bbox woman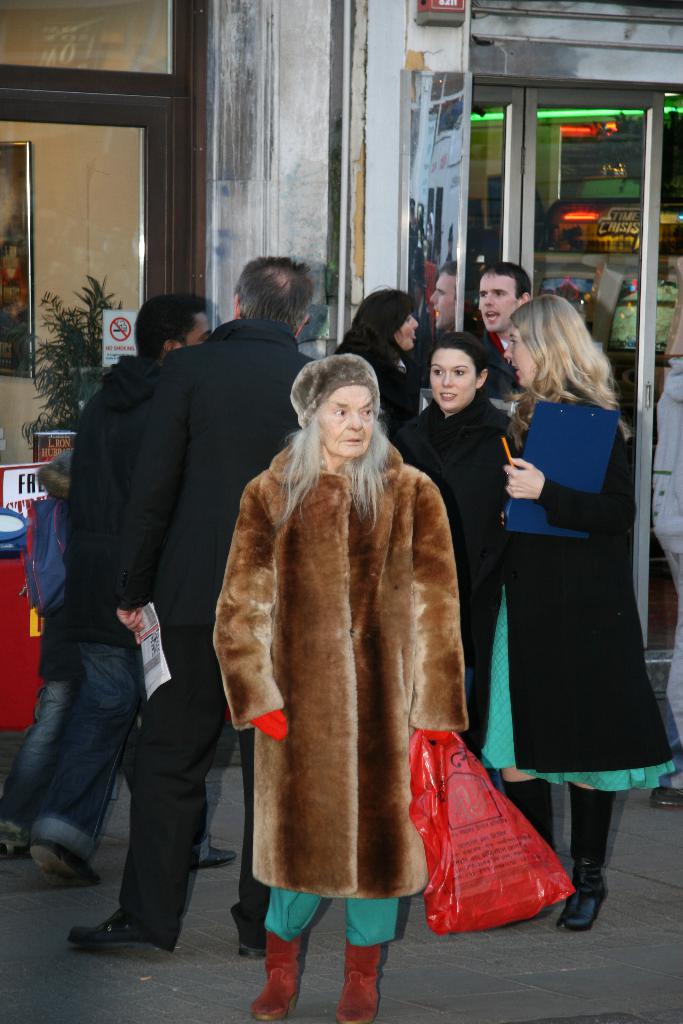
l=391, t=326, r=519, b=796
